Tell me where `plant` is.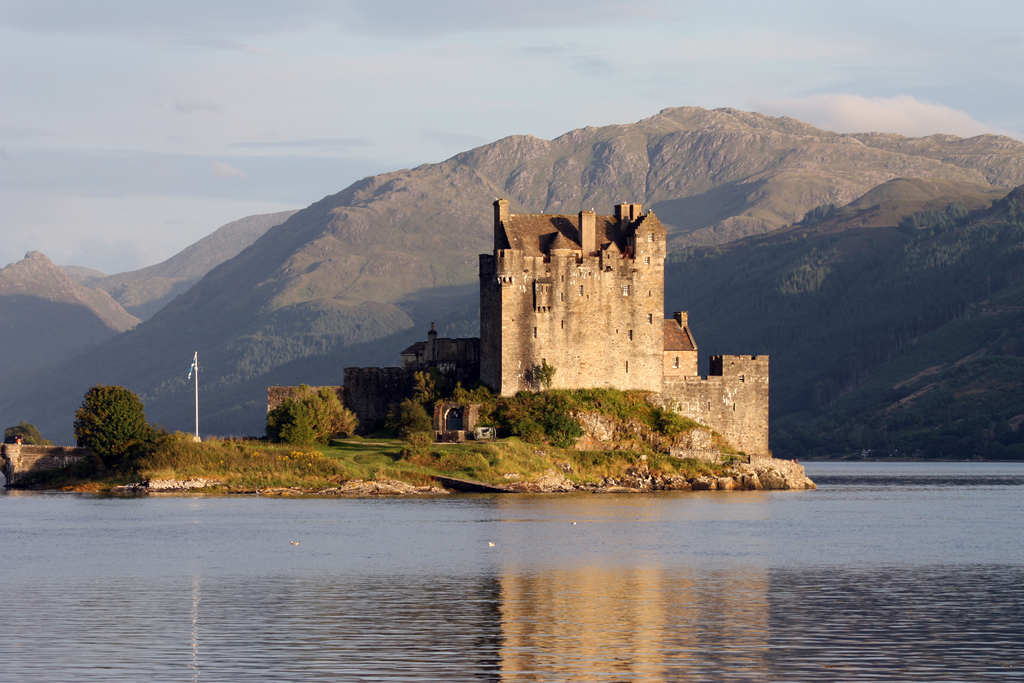
`plant` is at bbox=(402, 427, 422, 456).
